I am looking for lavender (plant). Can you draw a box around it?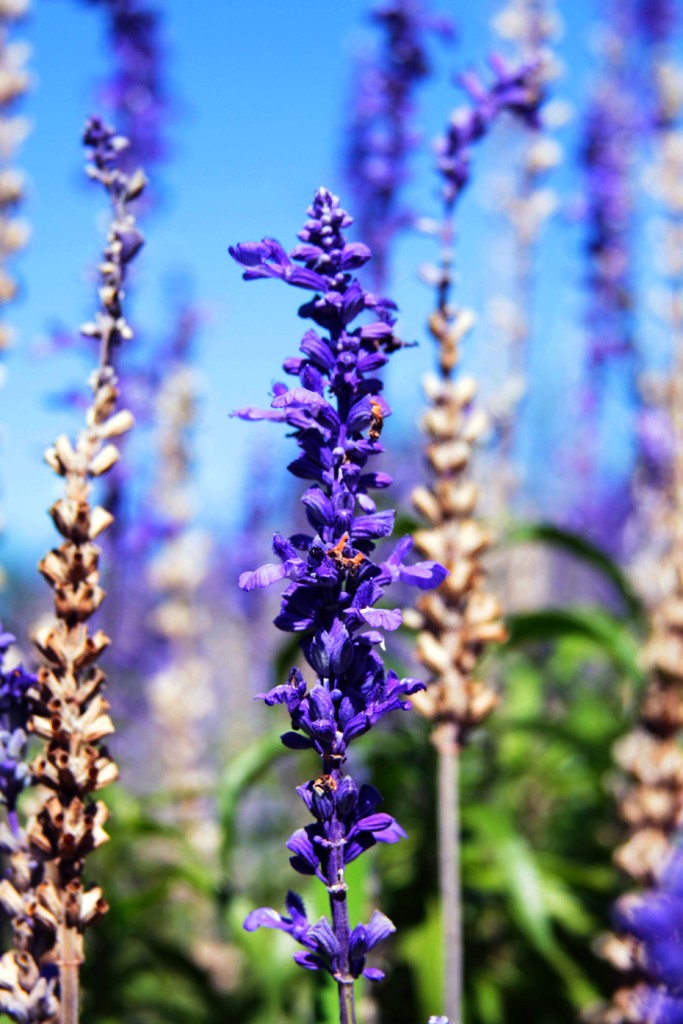
Sure, the bounding box is (636,846,682,1023).
